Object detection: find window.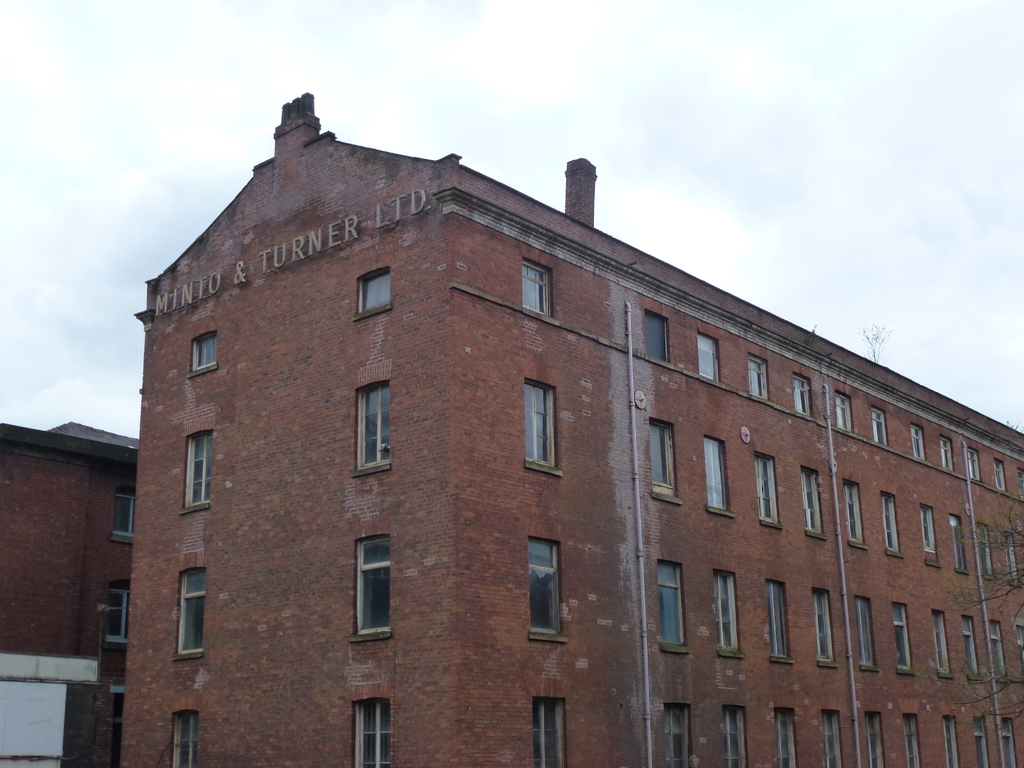
<bbox>768, 584, 788, 664</bbox>.
